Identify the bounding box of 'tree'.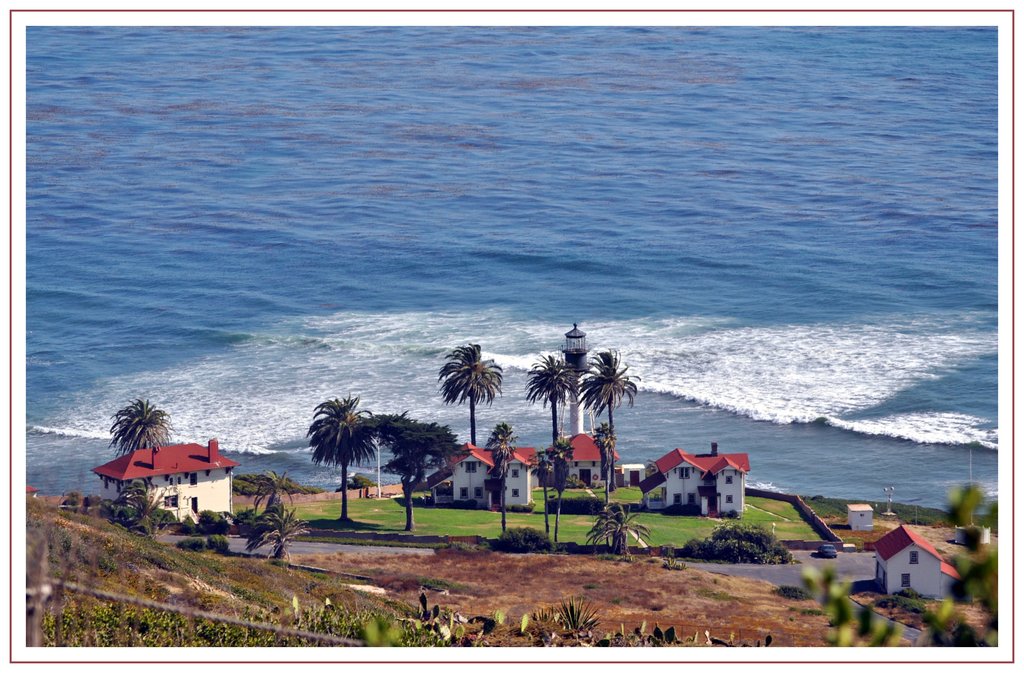
rect(577, 344, 641, 494).
